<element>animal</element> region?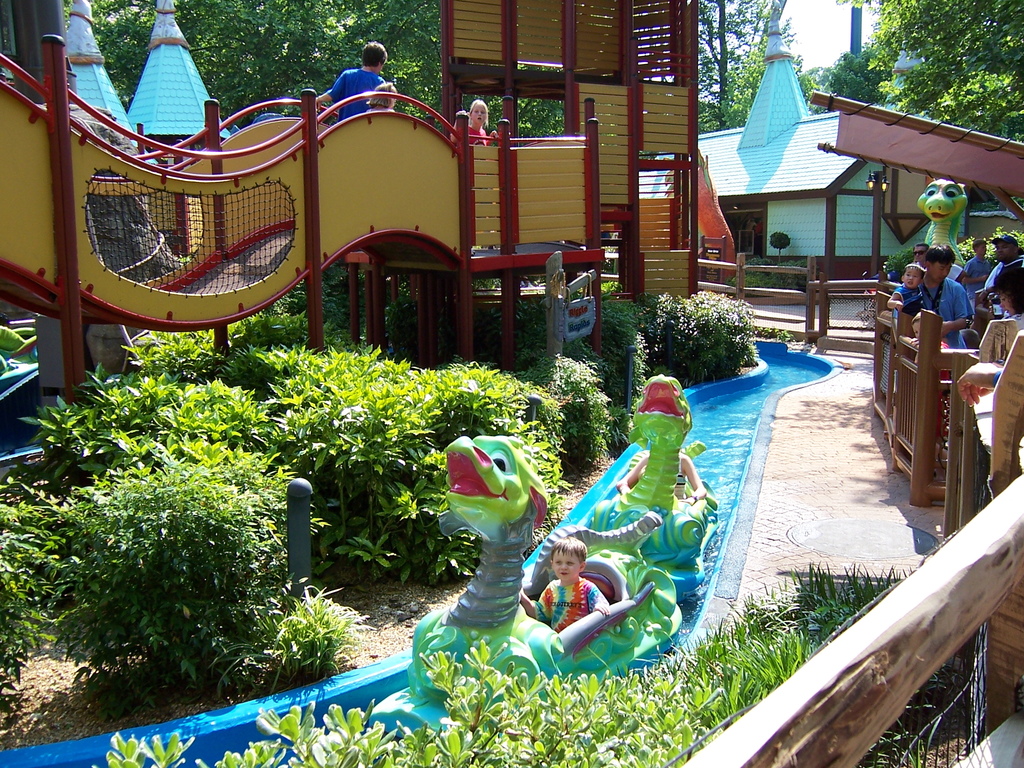
<bbox>410, 436, 680, 755</bbox>
